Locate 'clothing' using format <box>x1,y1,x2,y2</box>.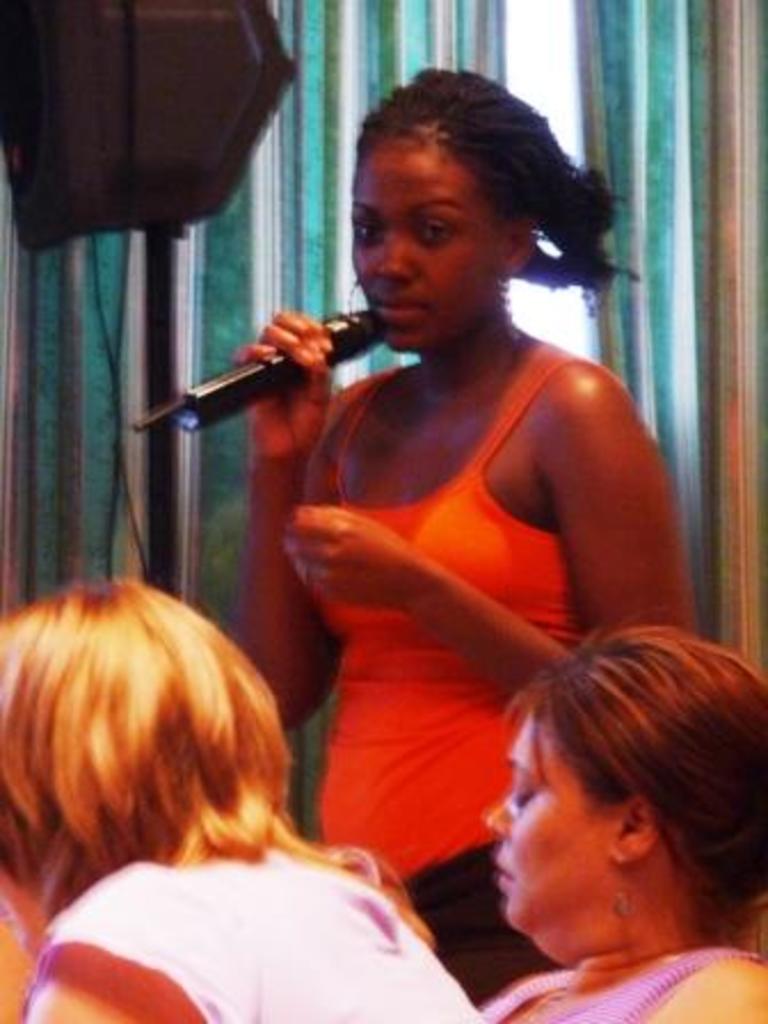
<box>297,347,569,992</box>.
